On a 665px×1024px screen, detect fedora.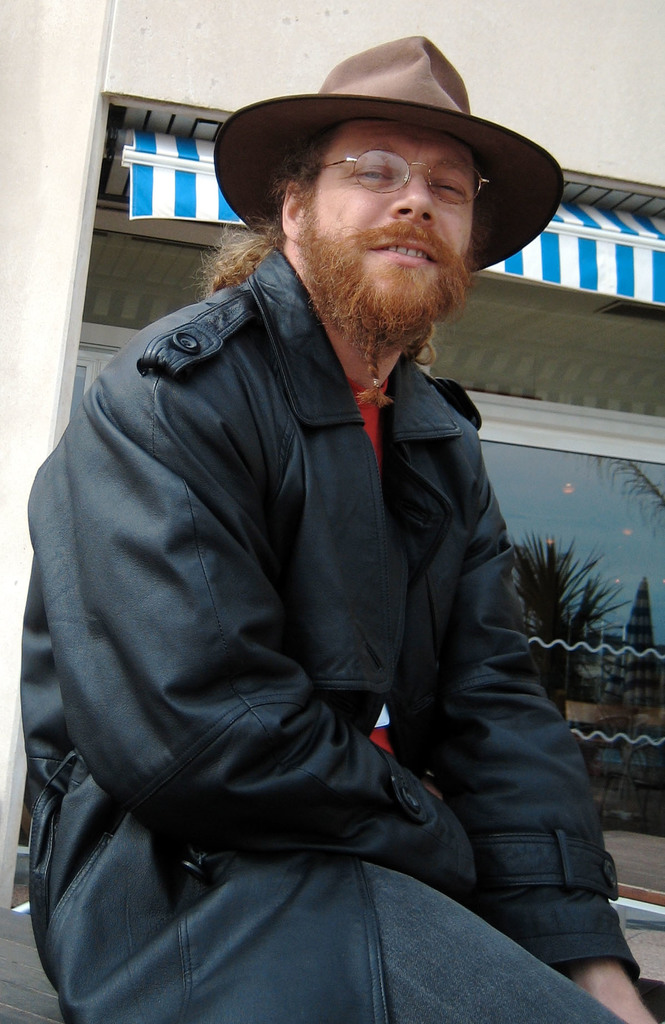
box=[212, 37, 567, 277].
